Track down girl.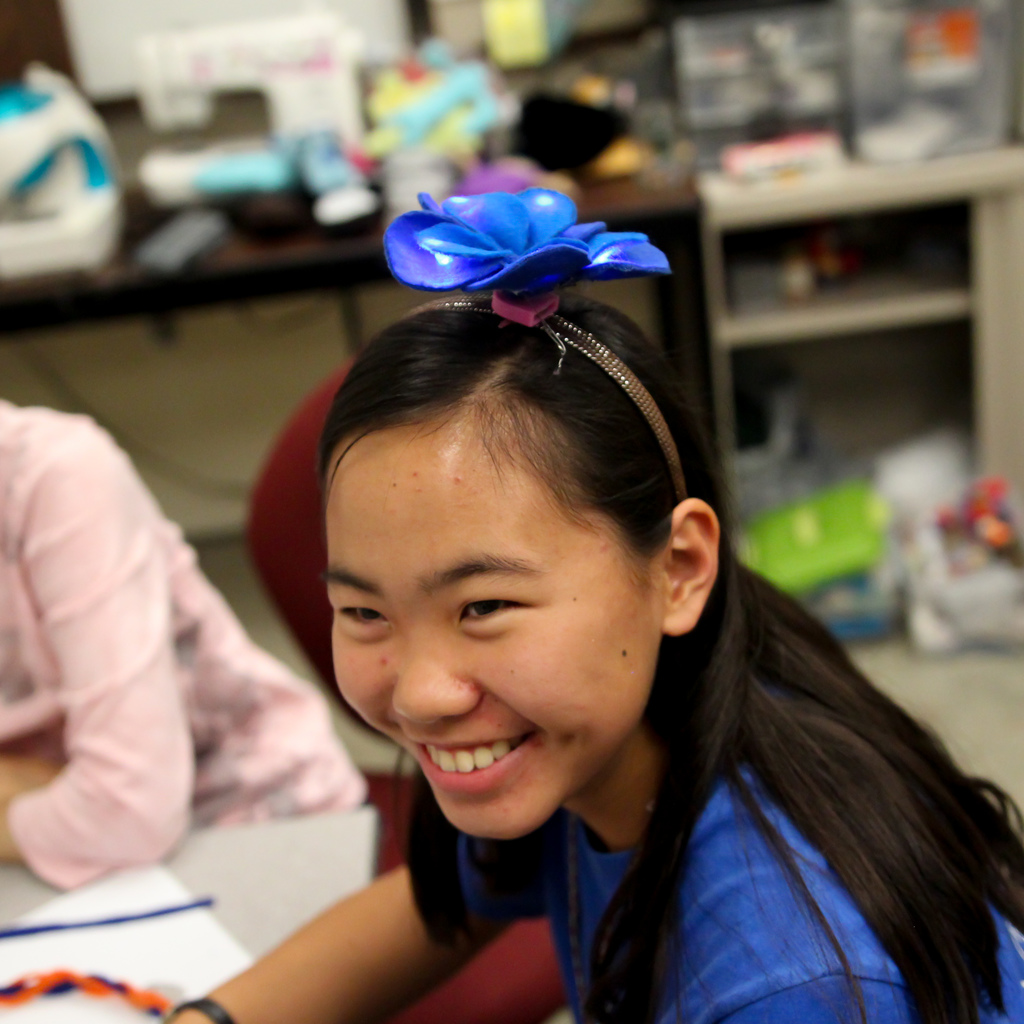
Tracked to rect(162, 188, 1019, 1023).
